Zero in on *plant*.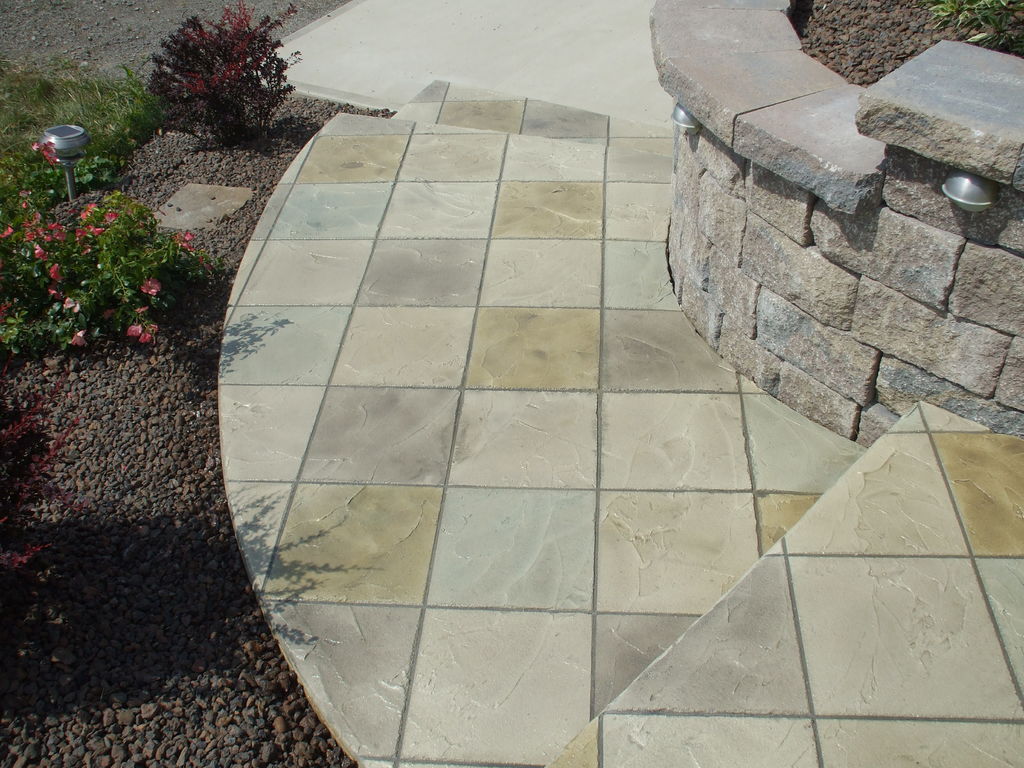
Zeroed in: 0, 360, 116, 626.
